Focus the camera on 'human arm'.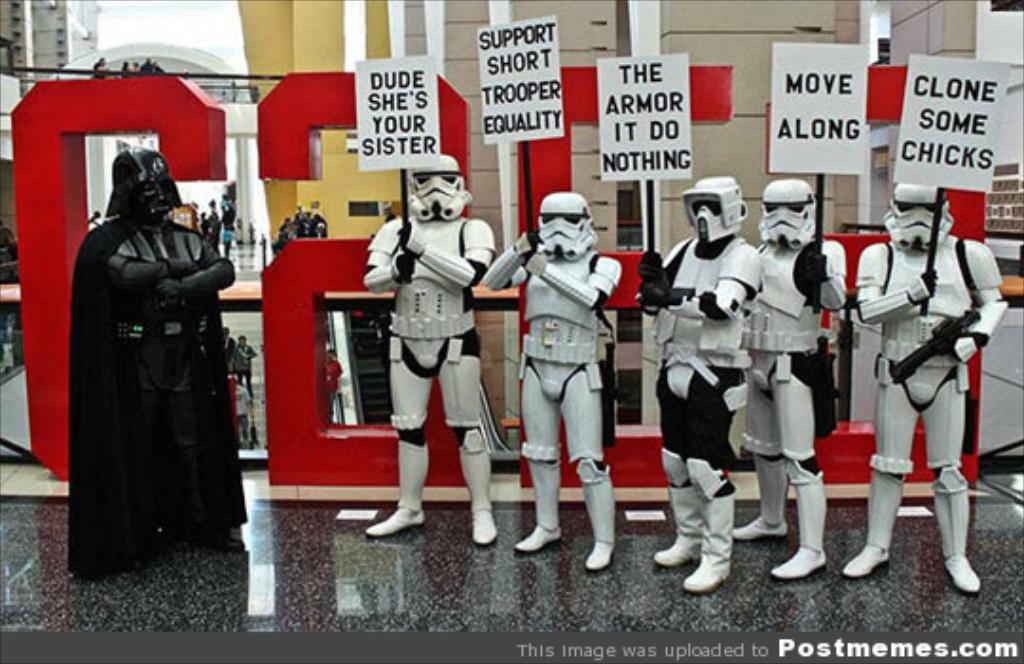
Focus region: [left=795, top=245, right=859, bottom=317].
